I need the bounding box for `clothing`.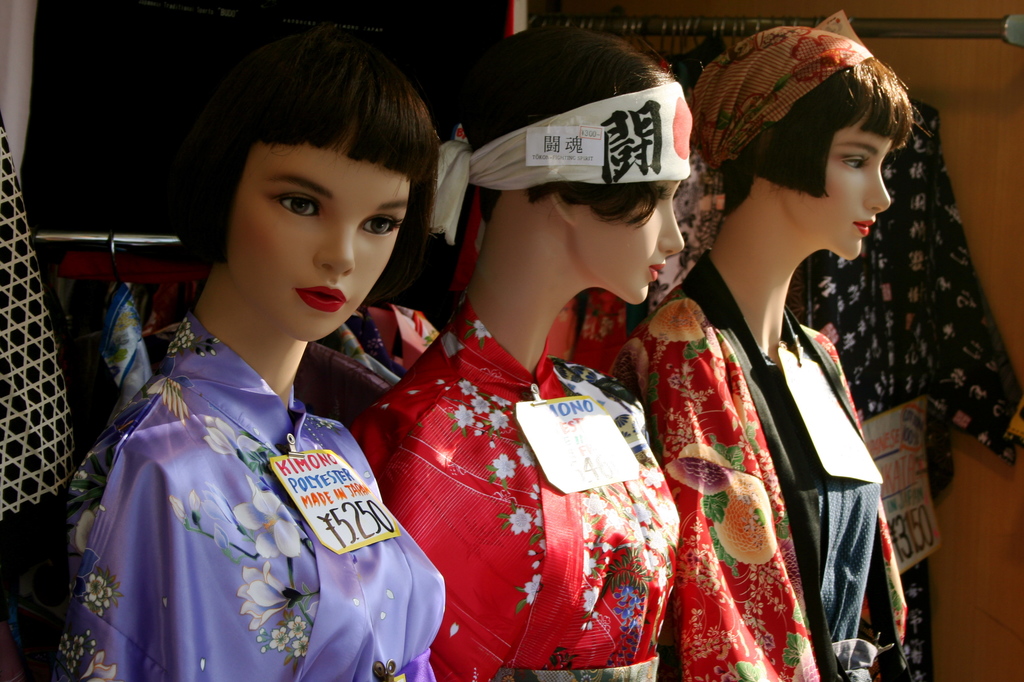
Here it is: (352,294,683,681).
